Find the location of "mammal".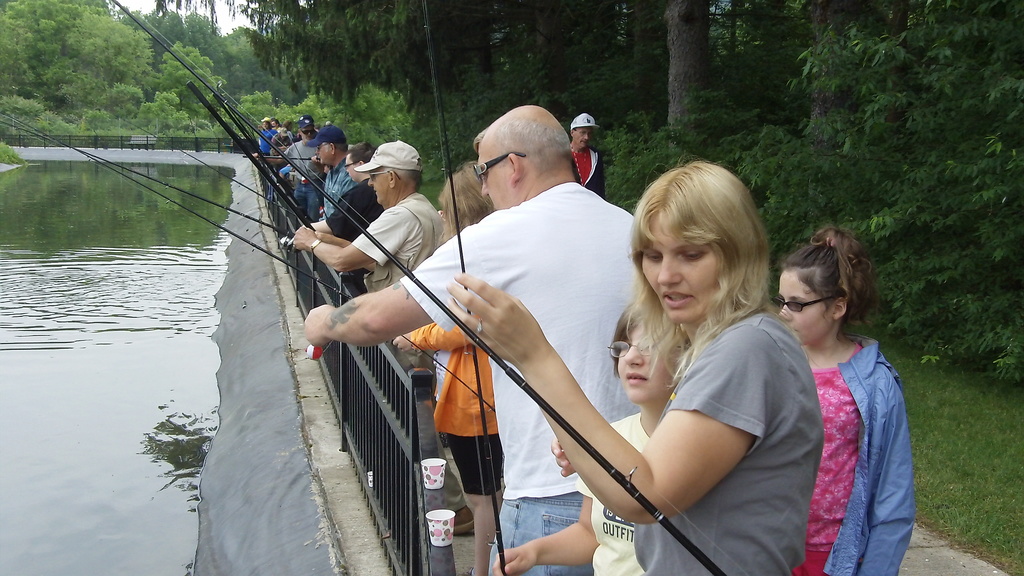
Location: <region>570, 111, 609, 204</region>.
